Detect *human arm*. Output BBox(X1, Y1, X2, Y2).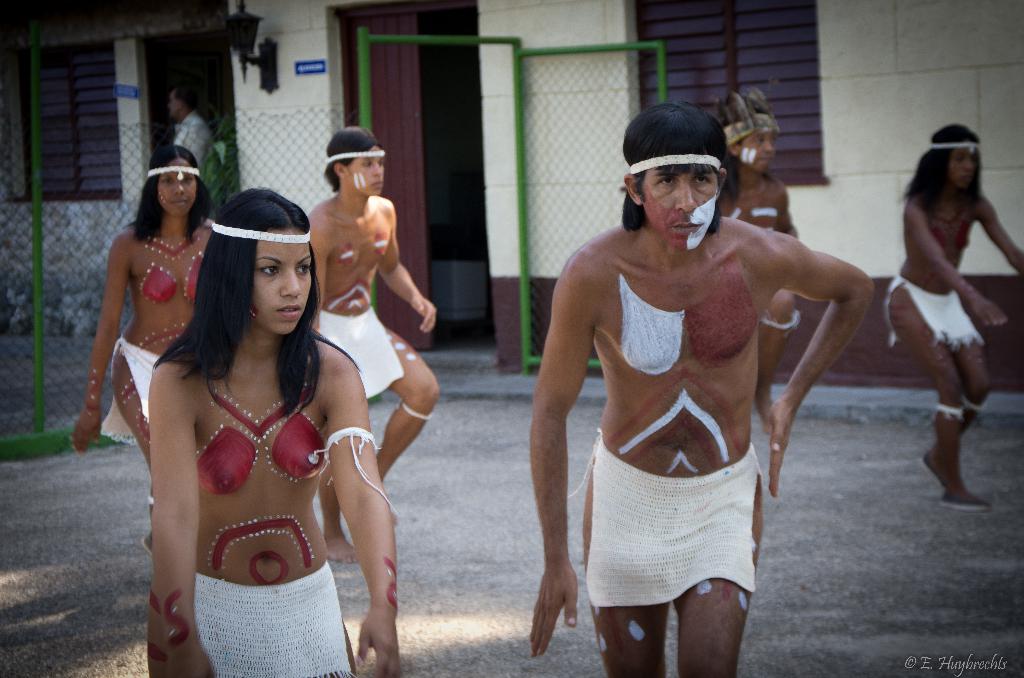
BBox(303, 214, 336, 332).
